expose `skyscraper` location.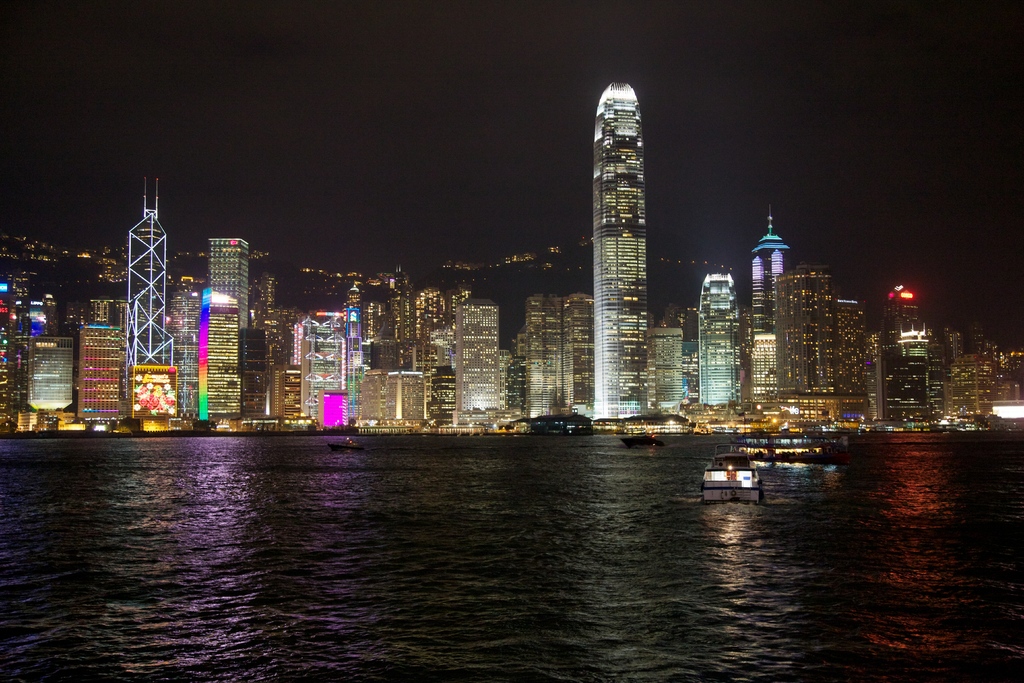
Exposed at <bbox>31, 336, 88, 416</bbox>.
